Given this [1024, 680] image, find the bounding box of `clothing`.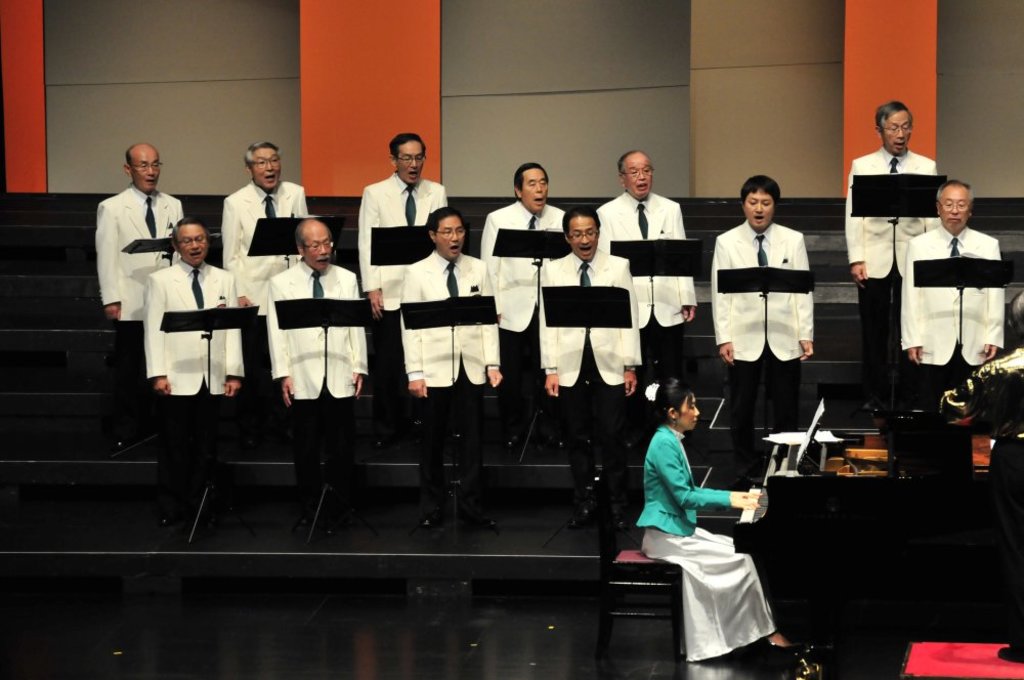
region(841, 143, 943, 381).
